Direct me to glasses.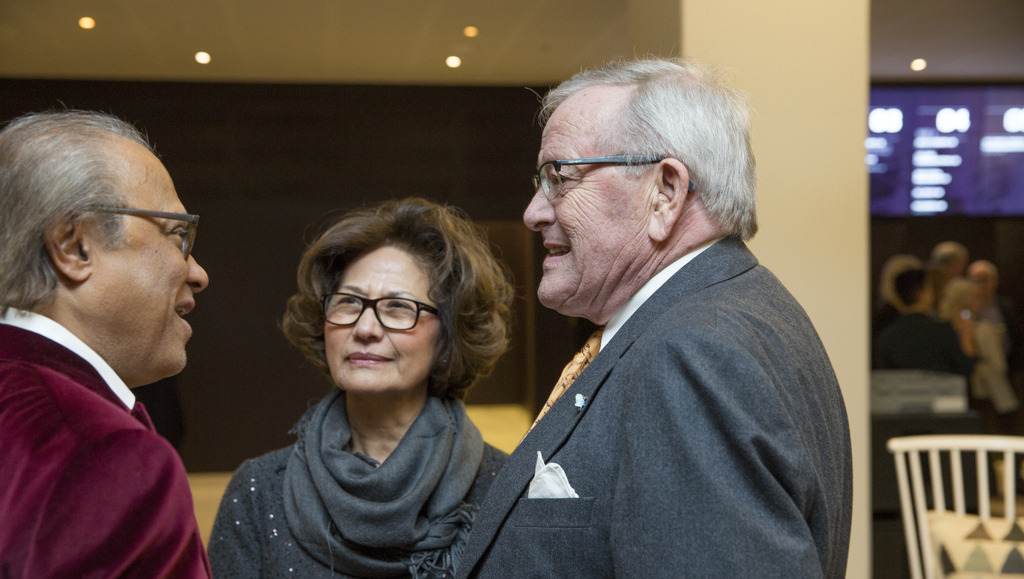
Direction: (x1=318, y1=297, x2=442, y2=327).
